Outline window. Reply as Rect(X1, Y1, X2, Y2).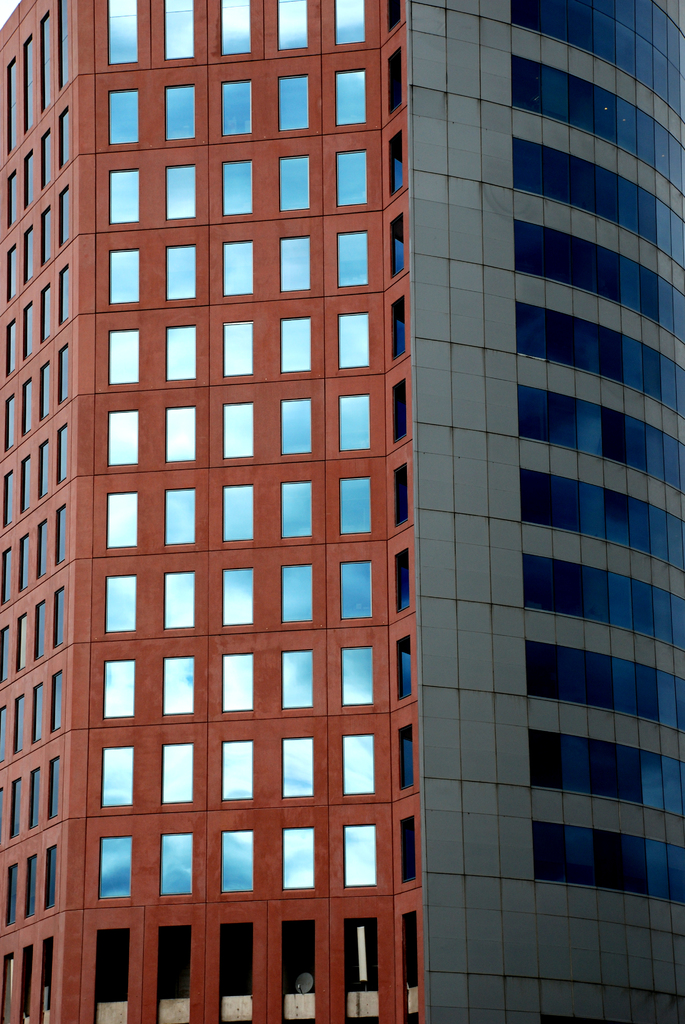
Rect(106, 0, 138, 65).
